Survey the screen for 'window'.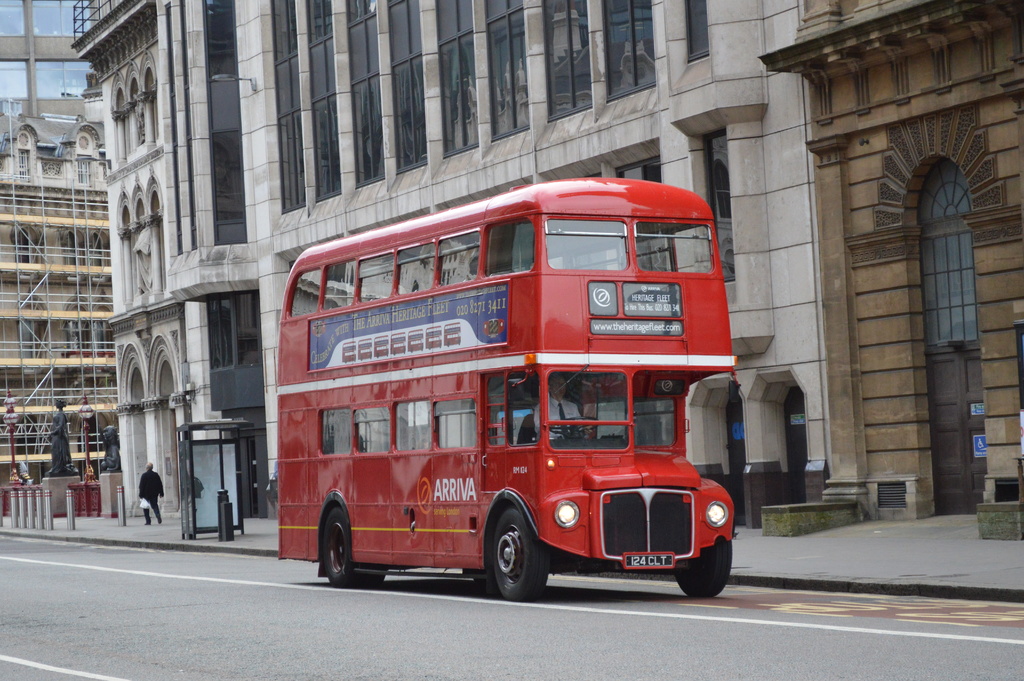
Survey found: locate(17, 149, 30, 178).
